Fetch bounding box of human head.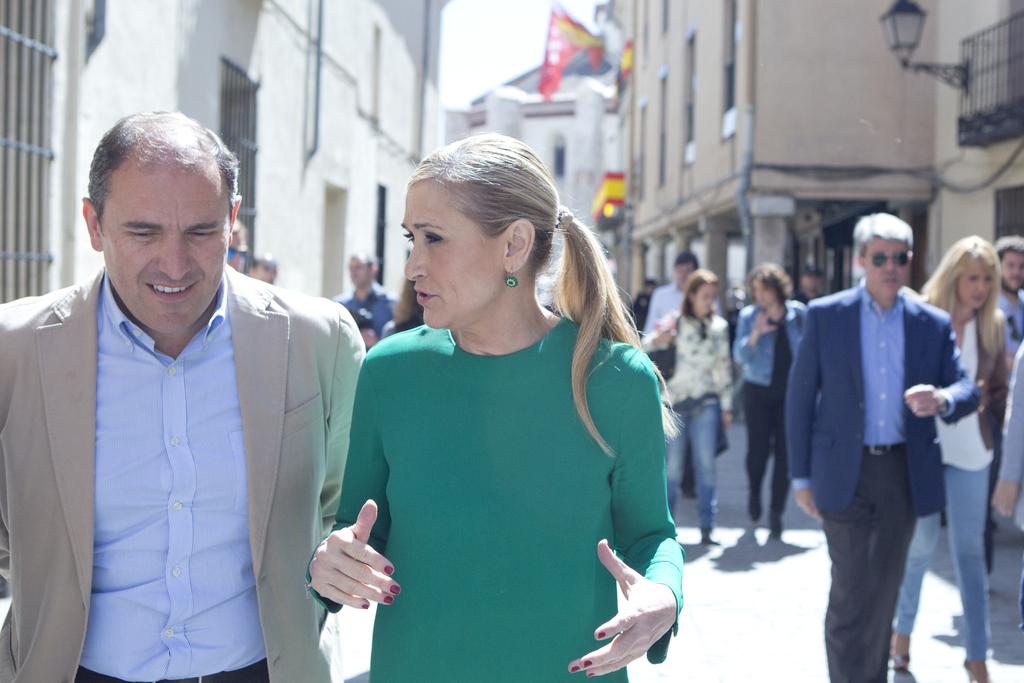
Bbox: select_region(939, 233, 1001, 308).
